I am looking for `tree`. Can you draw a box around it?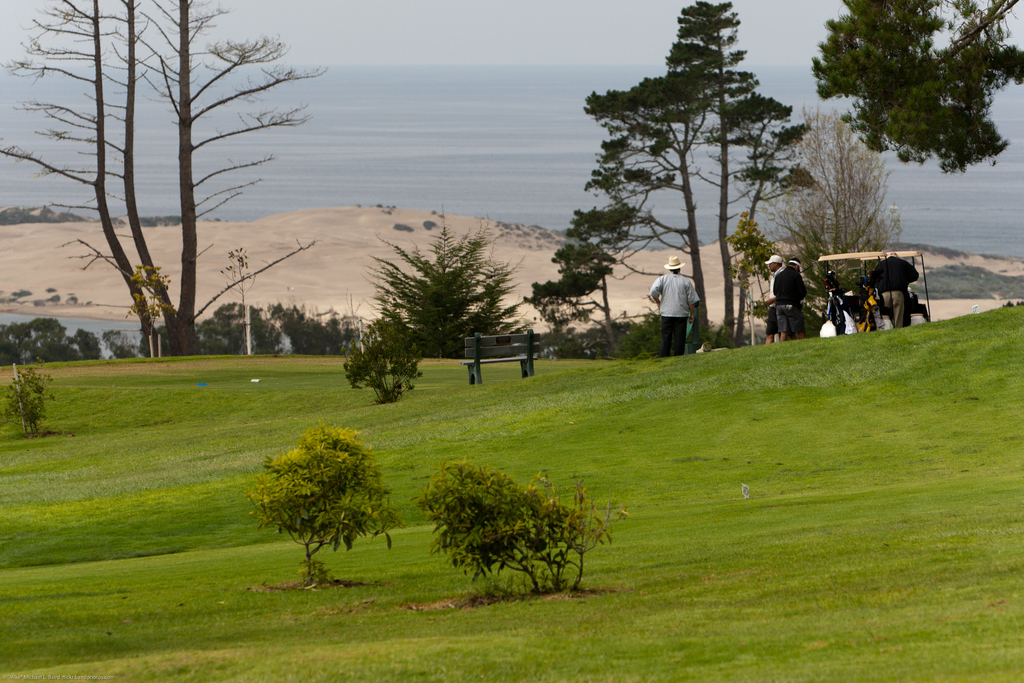
Sure, the bounding box is left=404, top=459, right=626, bottom=591.
